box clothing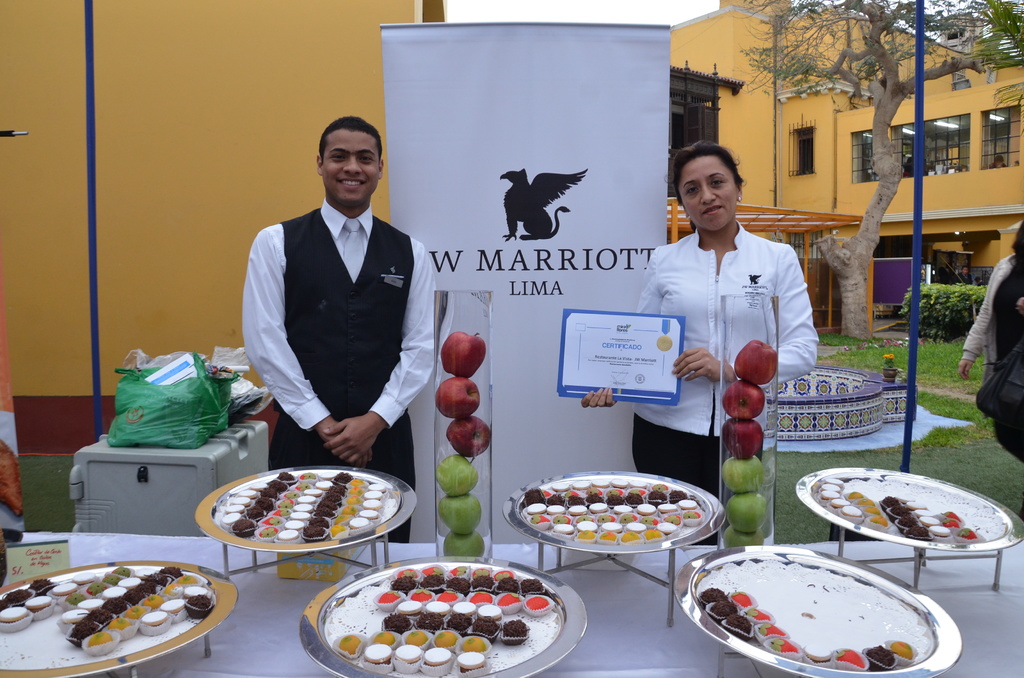
(641,184,813,449)
